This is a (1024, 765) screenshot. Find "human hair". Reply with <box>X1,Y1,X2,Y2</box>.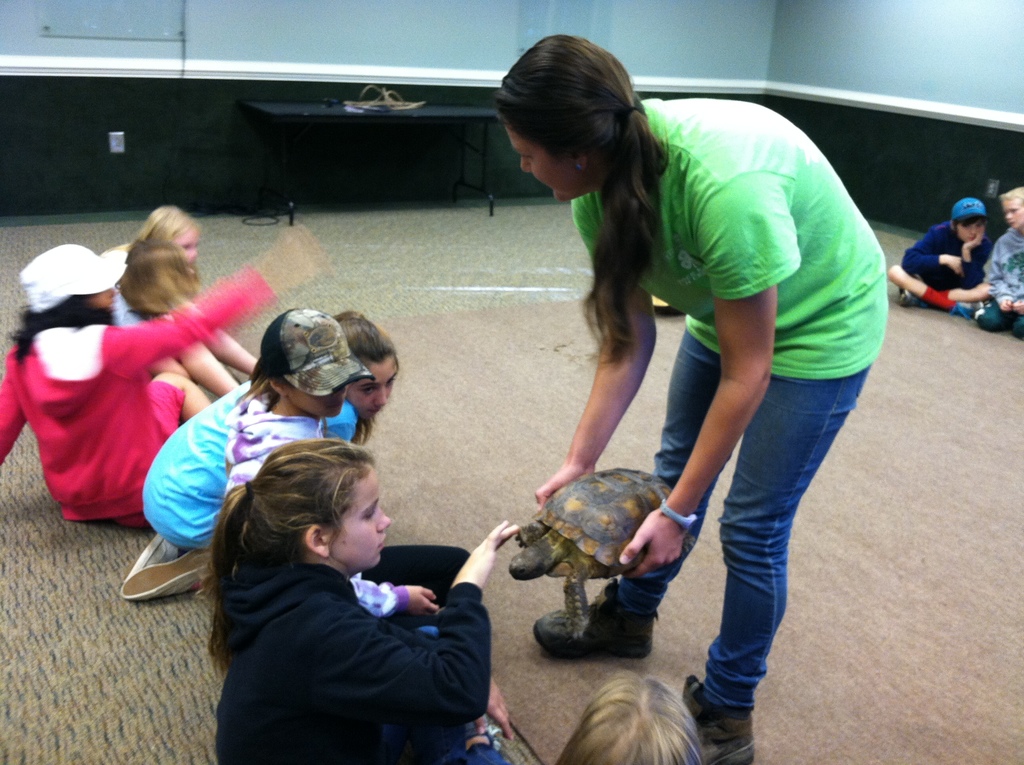
<box>998,183,1023,208</box>.
